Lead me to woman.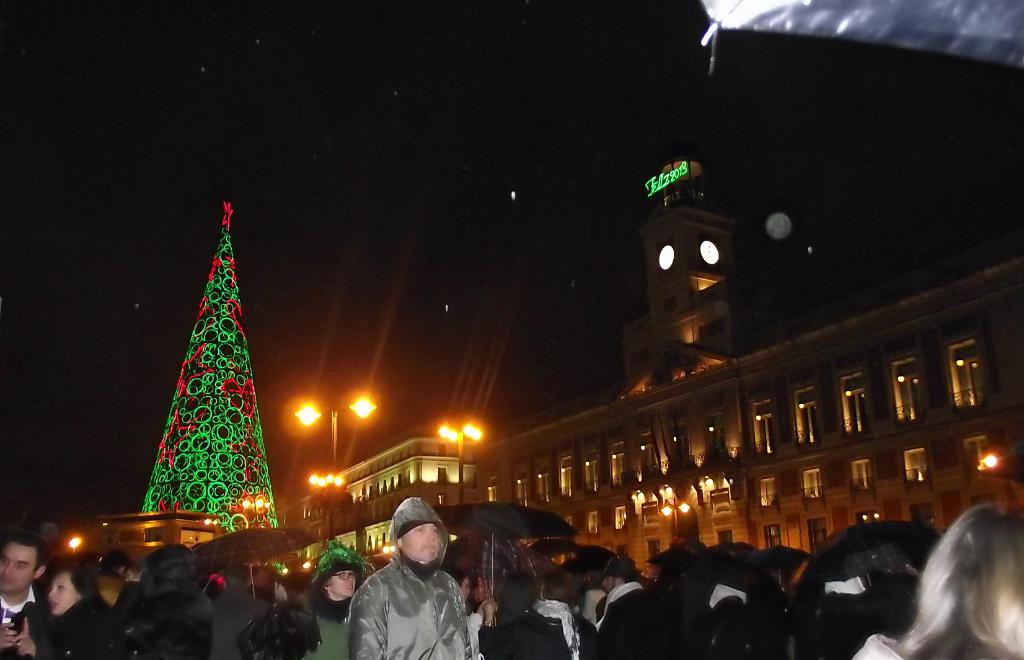
Lead to [left=308, top=549, right=364, bottom=659].
